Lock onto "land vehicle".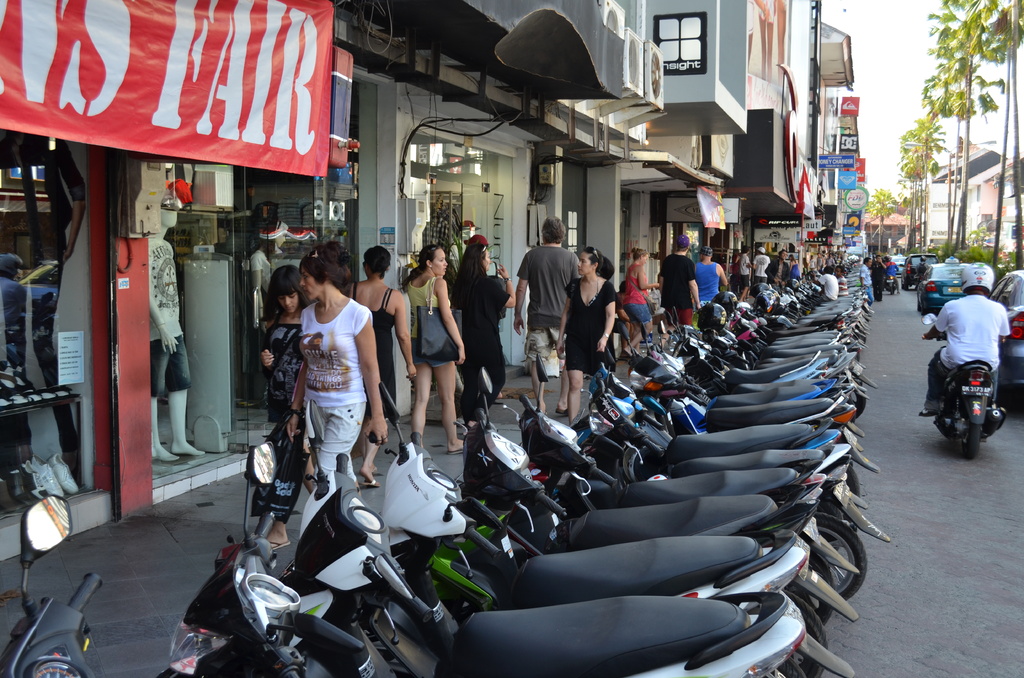
Locked: left=888, top=276, right=895, bottom=293.
